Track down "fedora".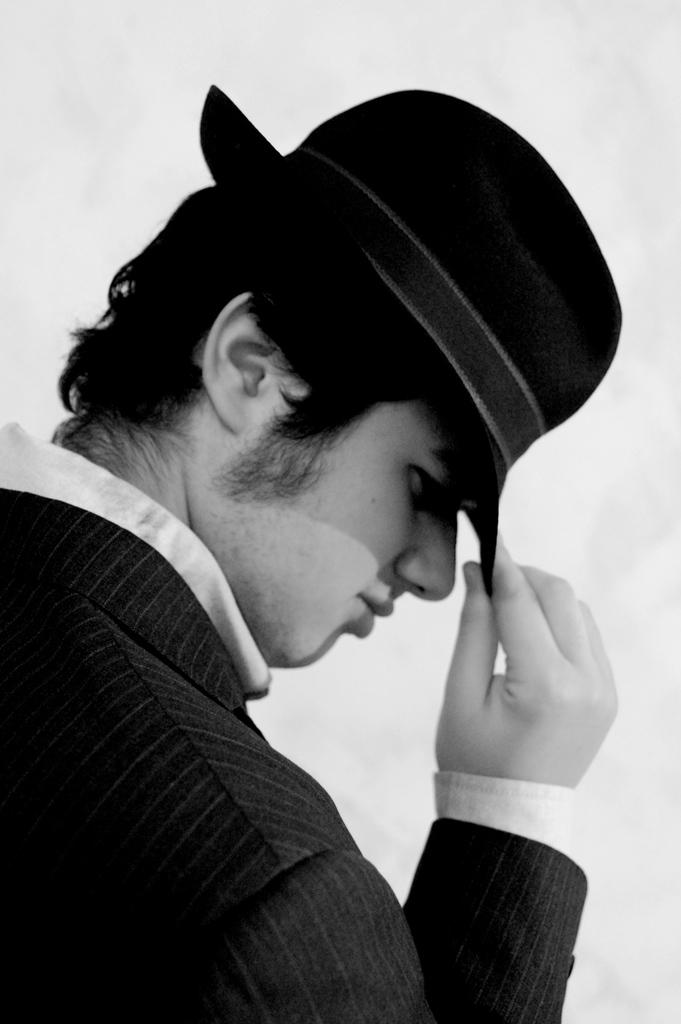
Tracked to (x1=193, y1=82, x2=624, y2=600).
